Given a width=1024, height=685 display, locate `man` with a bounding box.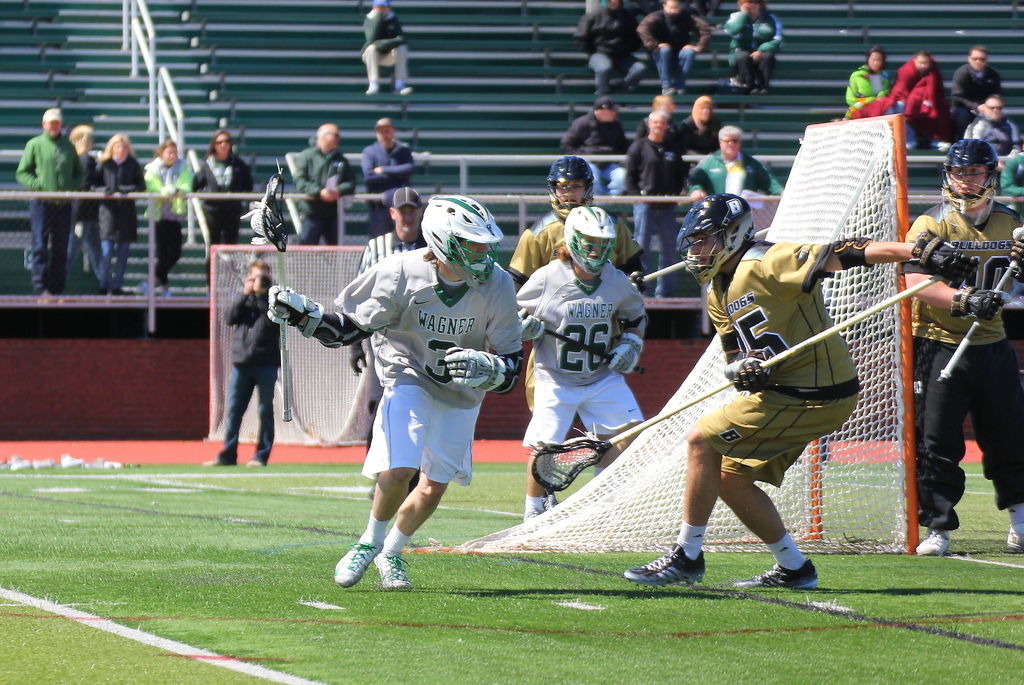
Located: x1=628, y1=110, x2=687, y2=245.
